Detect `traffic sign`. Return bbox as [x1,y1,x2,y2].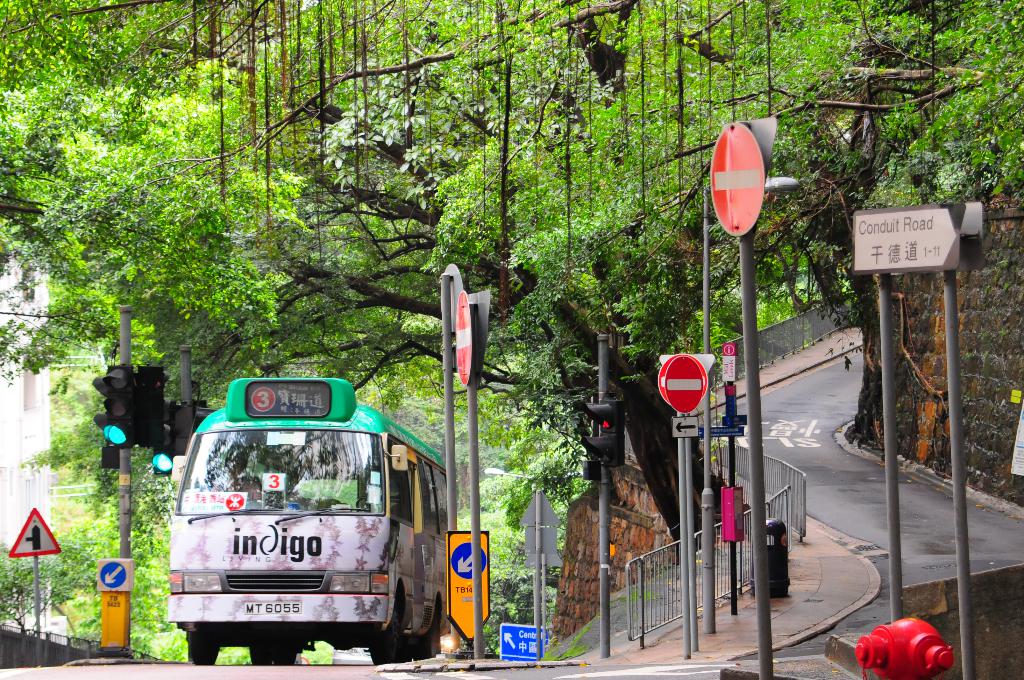
[447,530,496,644].
